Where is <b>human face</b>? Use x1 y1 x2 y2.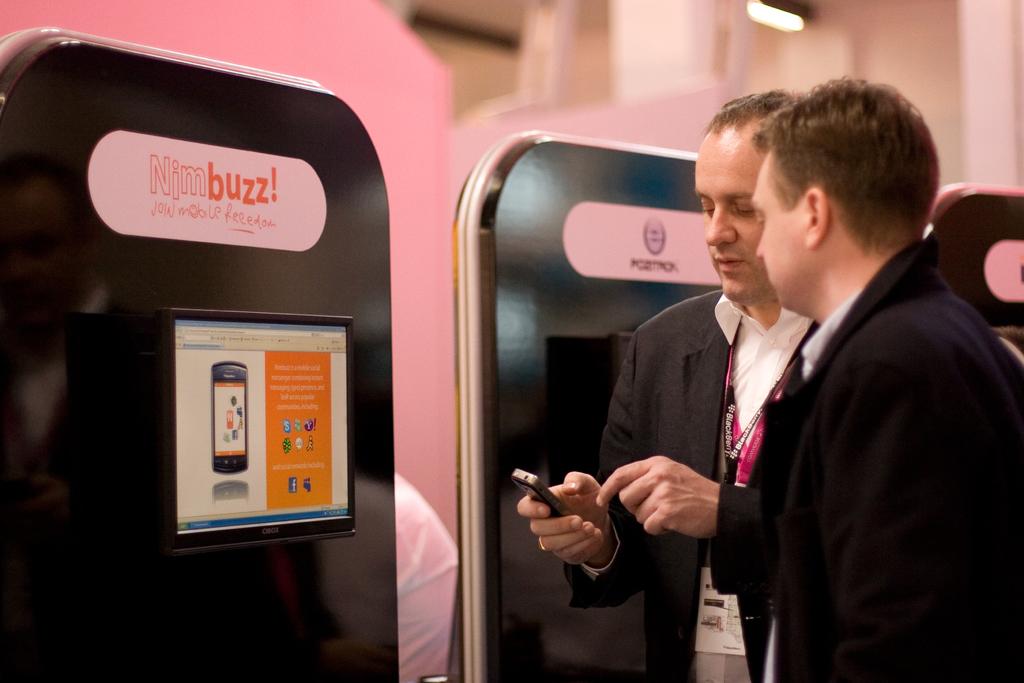
748 156 799 306.
